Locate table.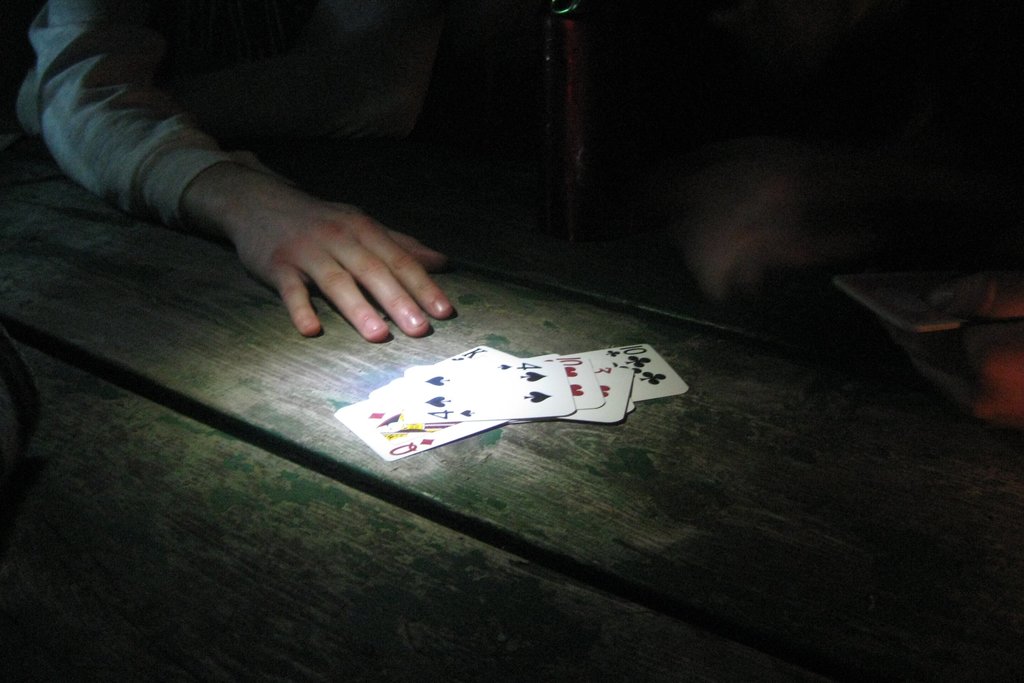
Bounding box: box=[0, 152, 906, 667].
